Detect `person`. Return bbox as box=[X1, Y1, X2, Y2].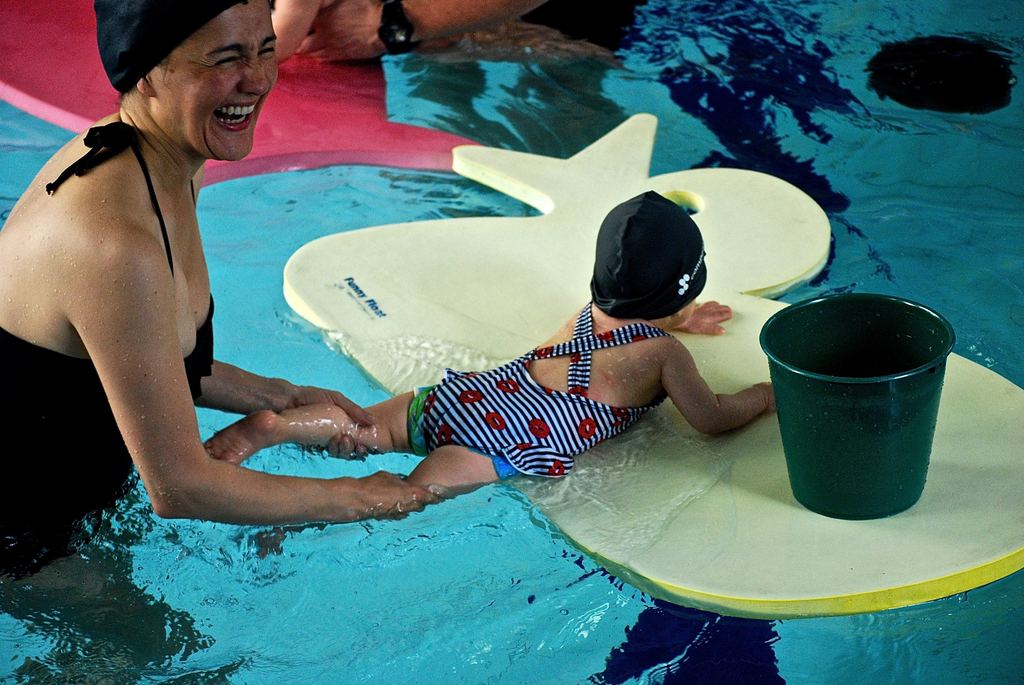
box=[0, 39, 348, 543].
